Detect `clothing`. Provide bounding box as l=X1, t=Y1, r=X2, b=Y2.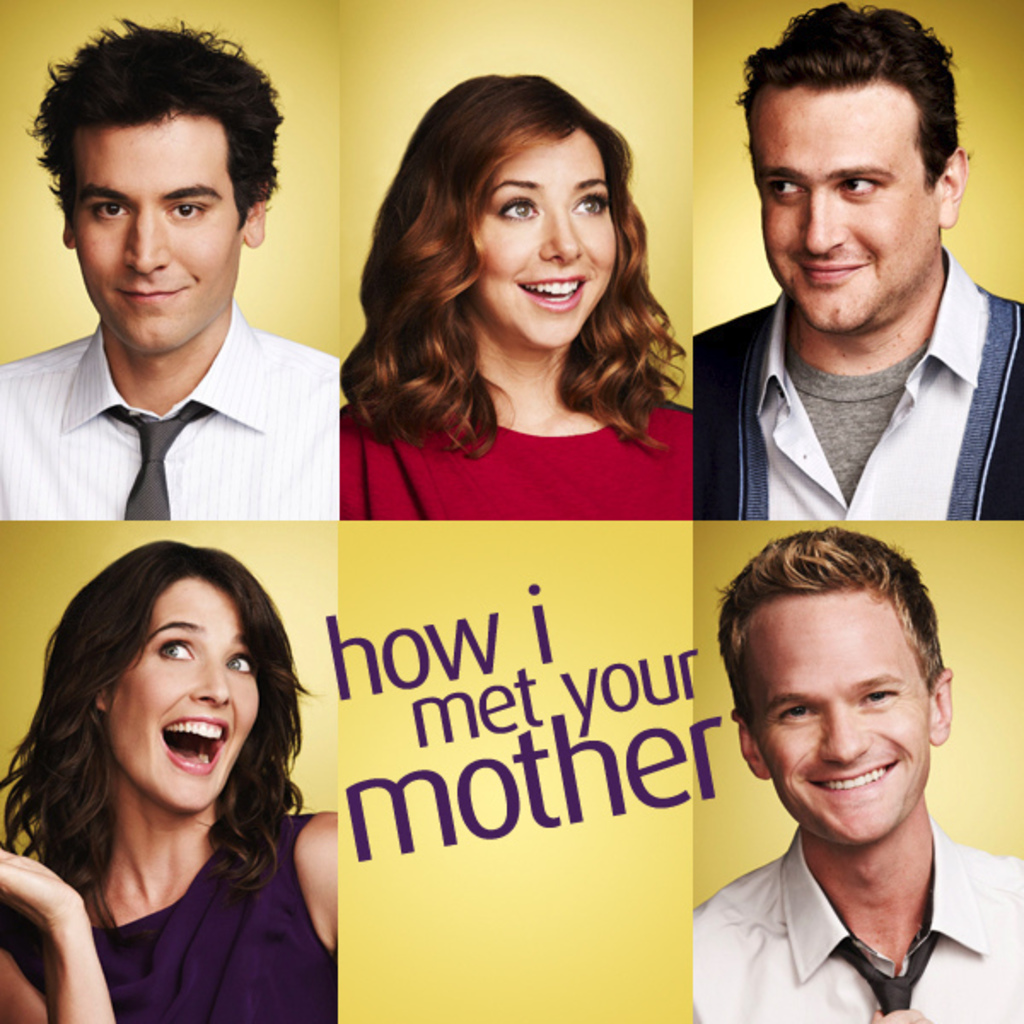
l=678, t=251, r=1022, b=515.
